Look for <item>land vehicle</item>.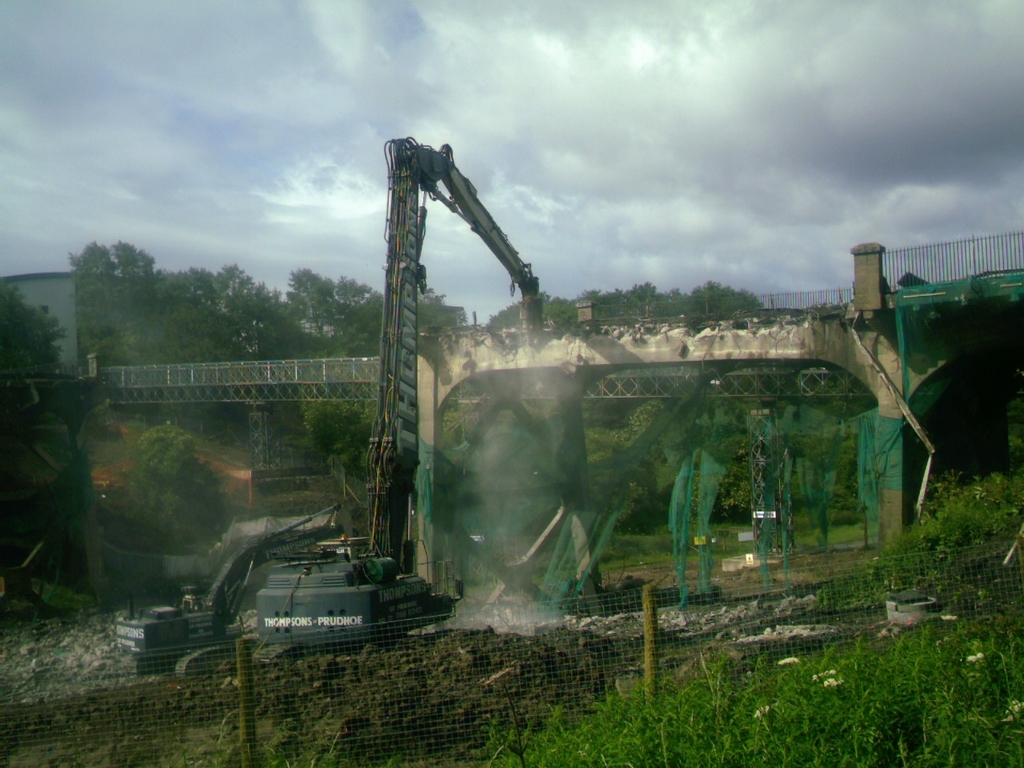
Found: l=112, t=502, r=349, b=679.
